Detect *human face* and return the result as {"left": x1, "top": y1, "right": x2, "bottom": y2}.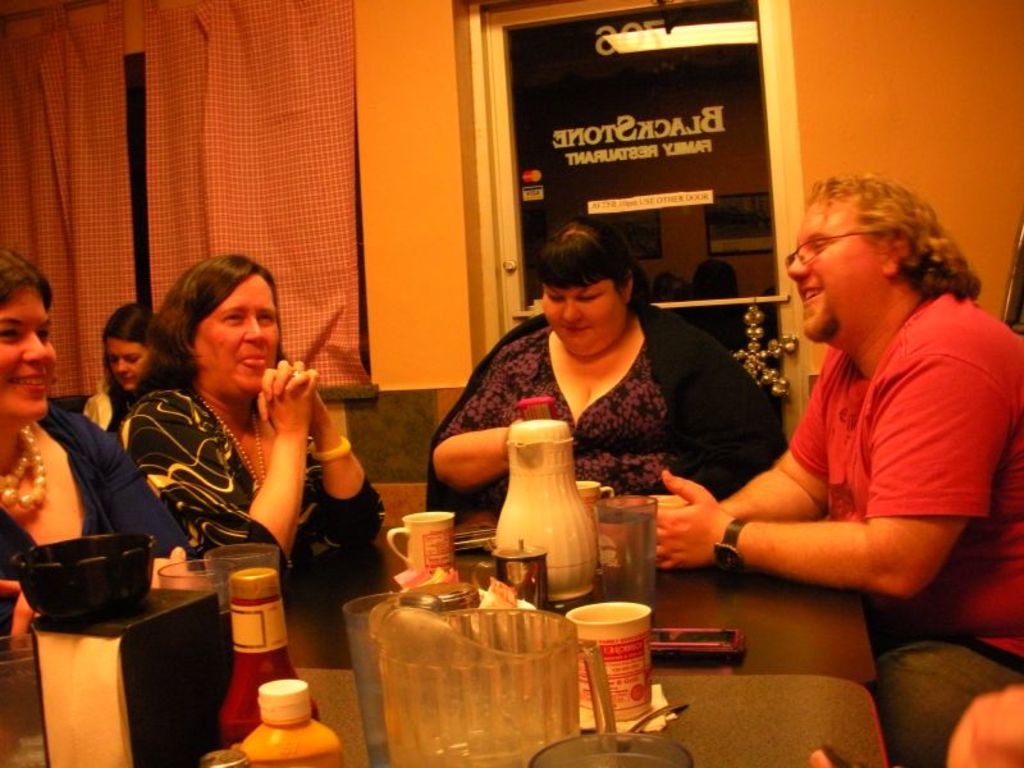
{"left": 787, "top": 202, "right": 873, "bottom": 337}.
